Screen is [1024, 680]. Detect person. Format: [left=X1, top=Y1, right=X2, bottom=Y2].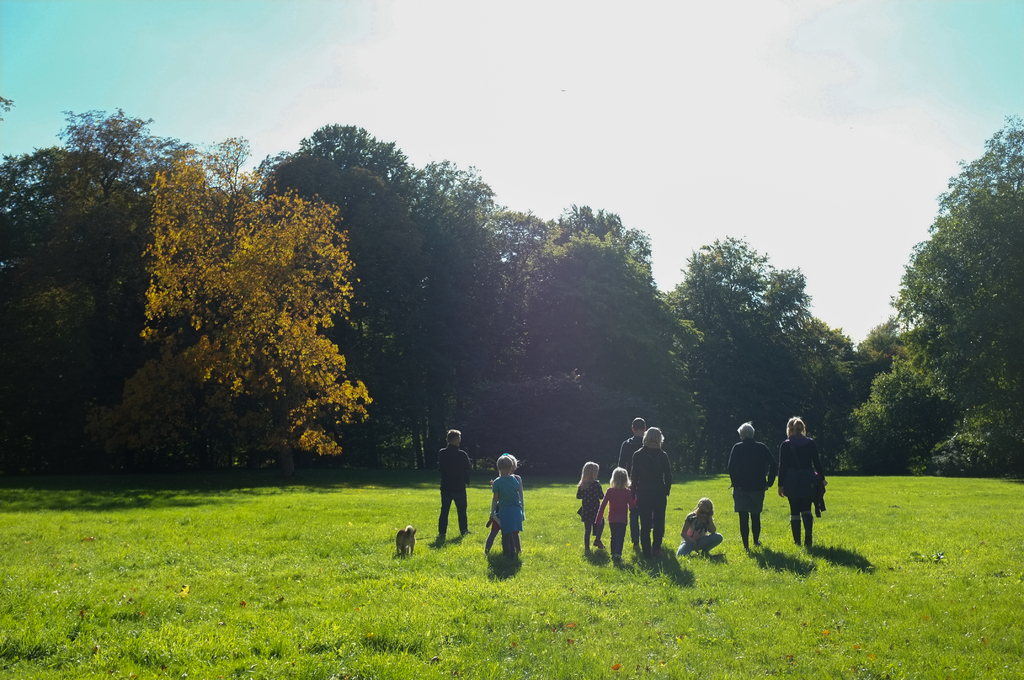
[left=723, top=423, right=778, bottom=547].
